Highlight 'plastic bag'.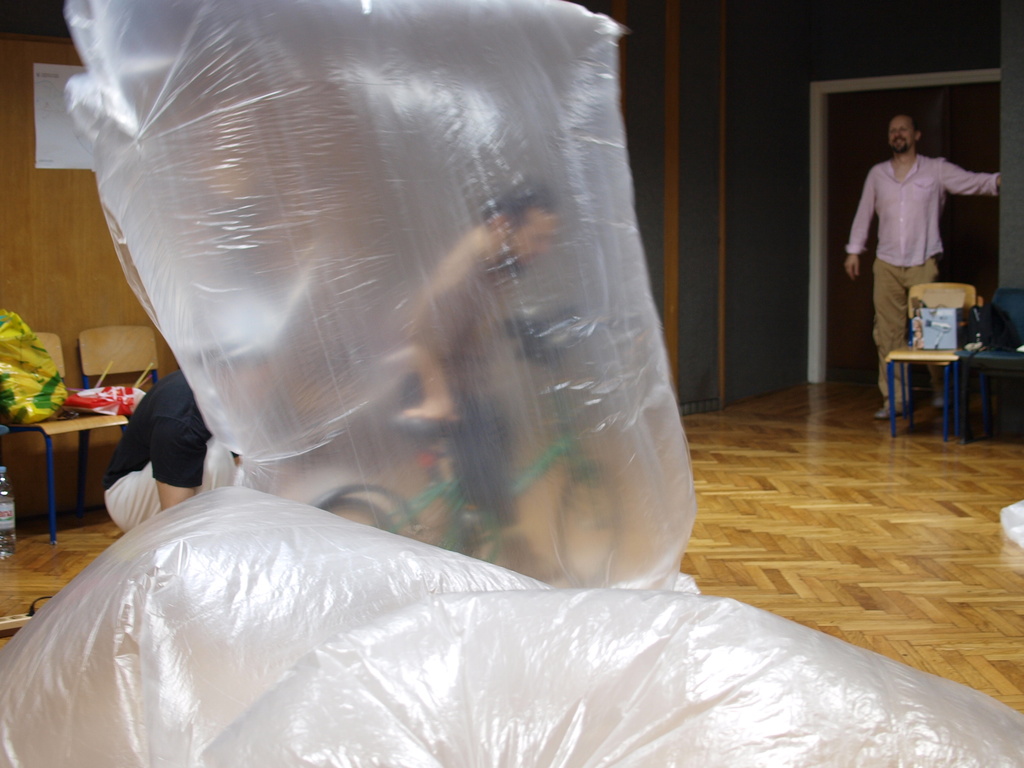
Highlighted region: (0,307,74,431).
